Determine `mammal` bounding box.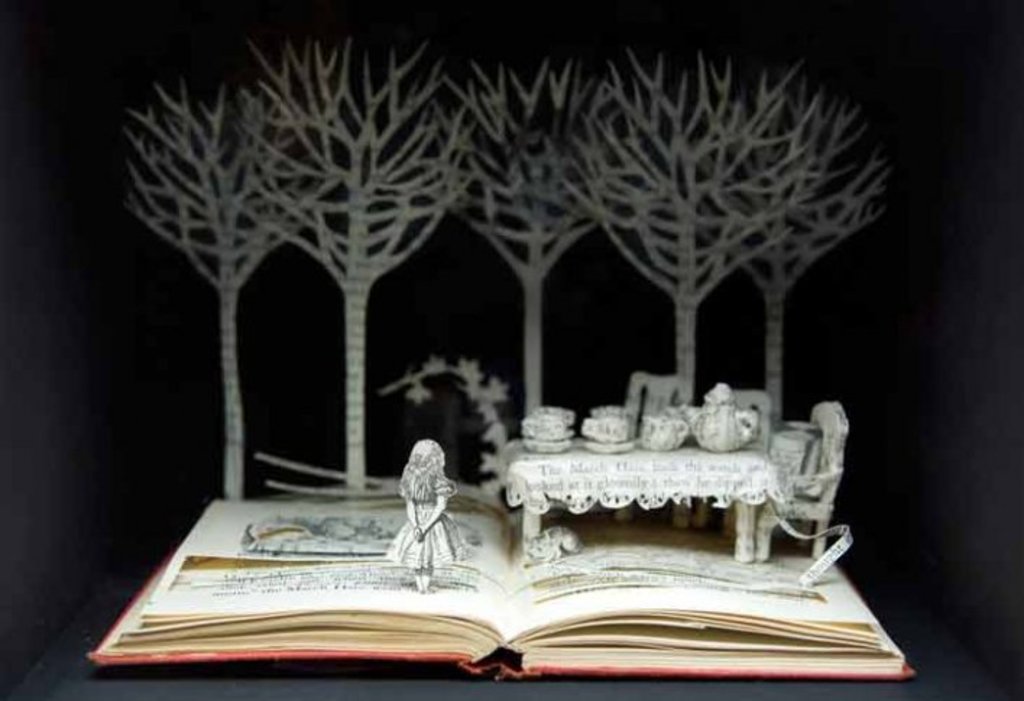
Determined: detection(385, 439, 457, 556).
